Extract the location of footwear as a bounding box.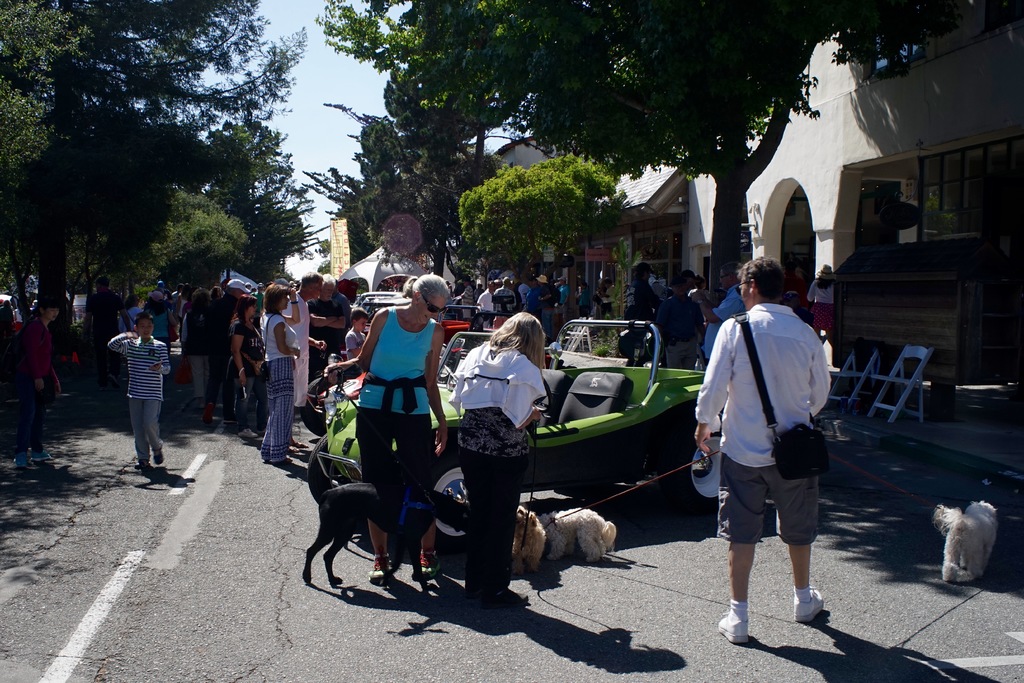
<region>12, 458, 38, 470</region>.
